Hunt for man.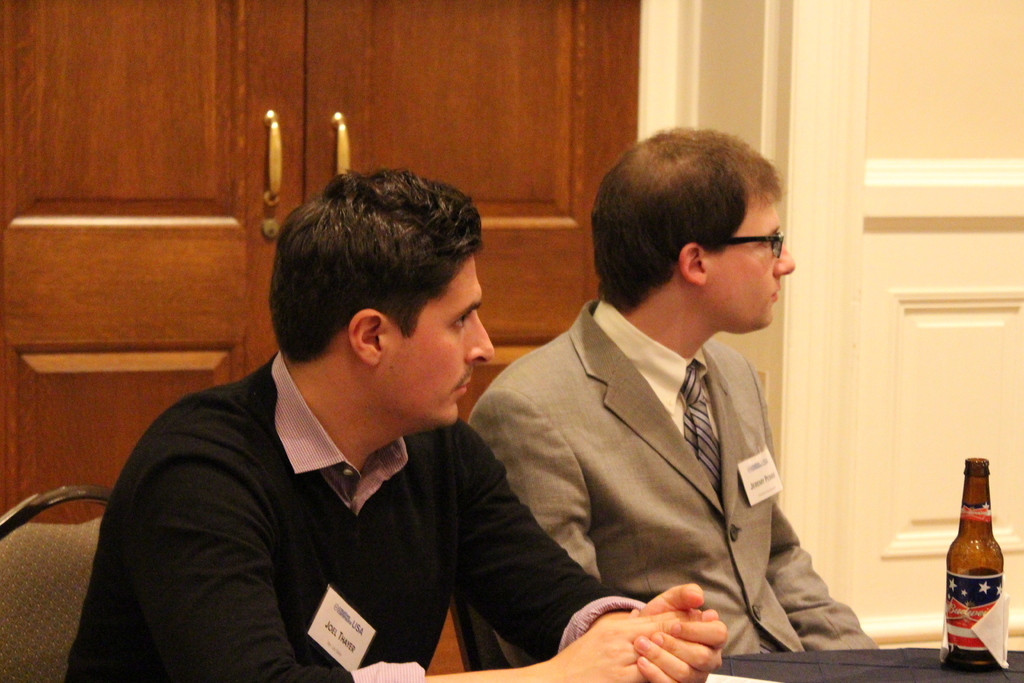
Hunted down at (x1=63, y1=164, x2=726, y2=682).
